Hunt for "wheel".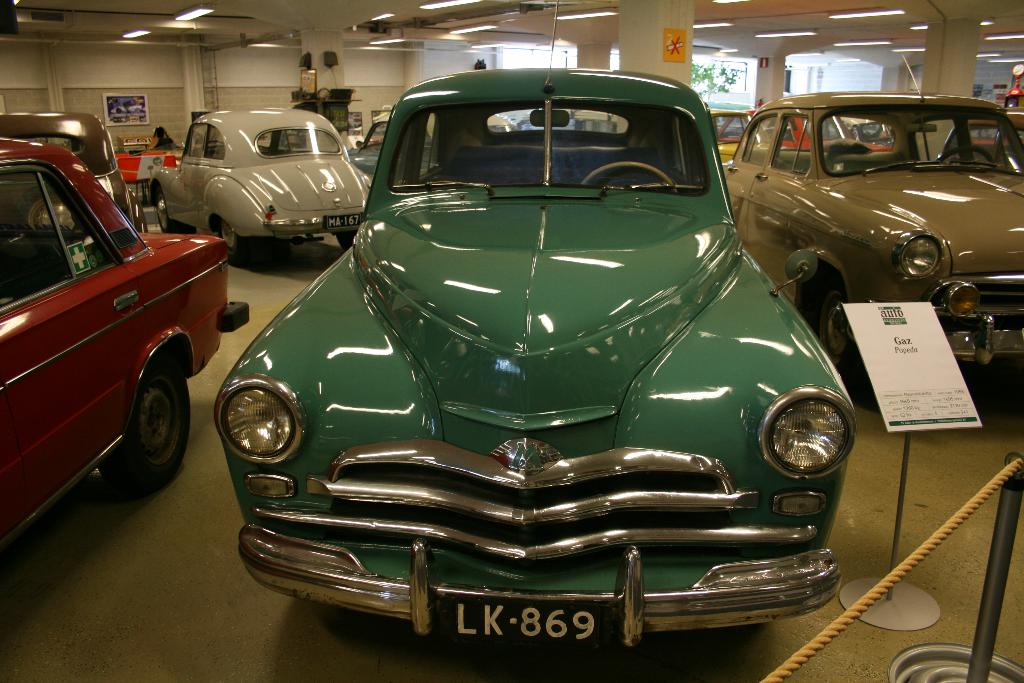
Hunted down at left=220, top=216, right=249, bottom=259.
